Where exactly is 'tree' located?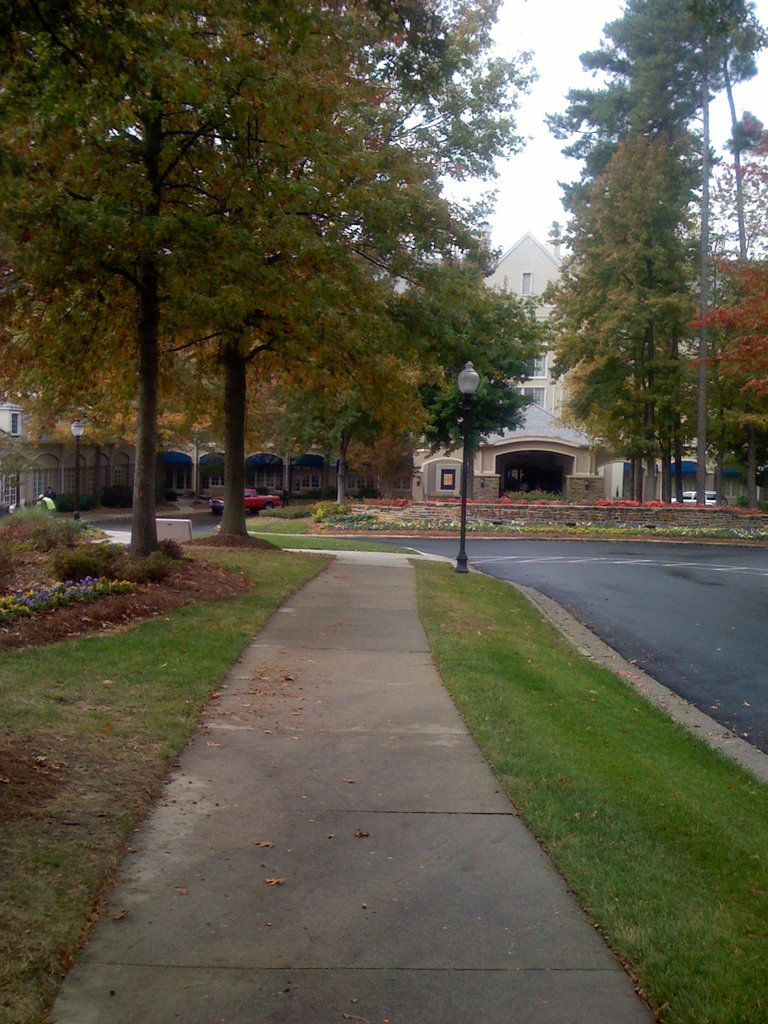
Its bounding box is (left=0, top=0, right=411, bottom=573).
